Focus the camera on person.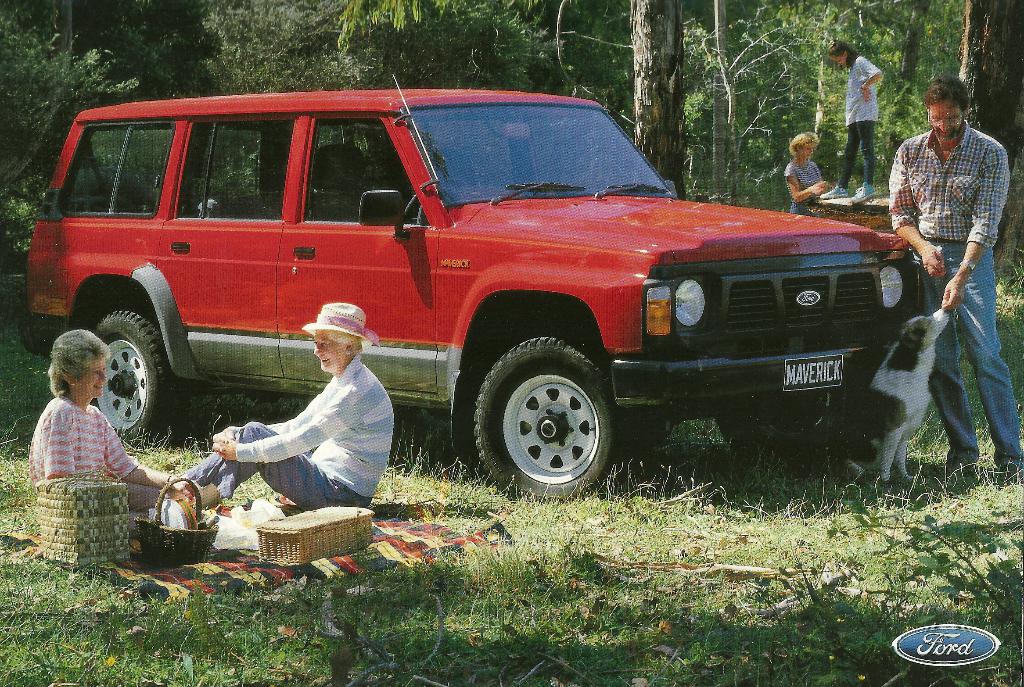
Focus region: l=26, t=326, r=199, b=532.
